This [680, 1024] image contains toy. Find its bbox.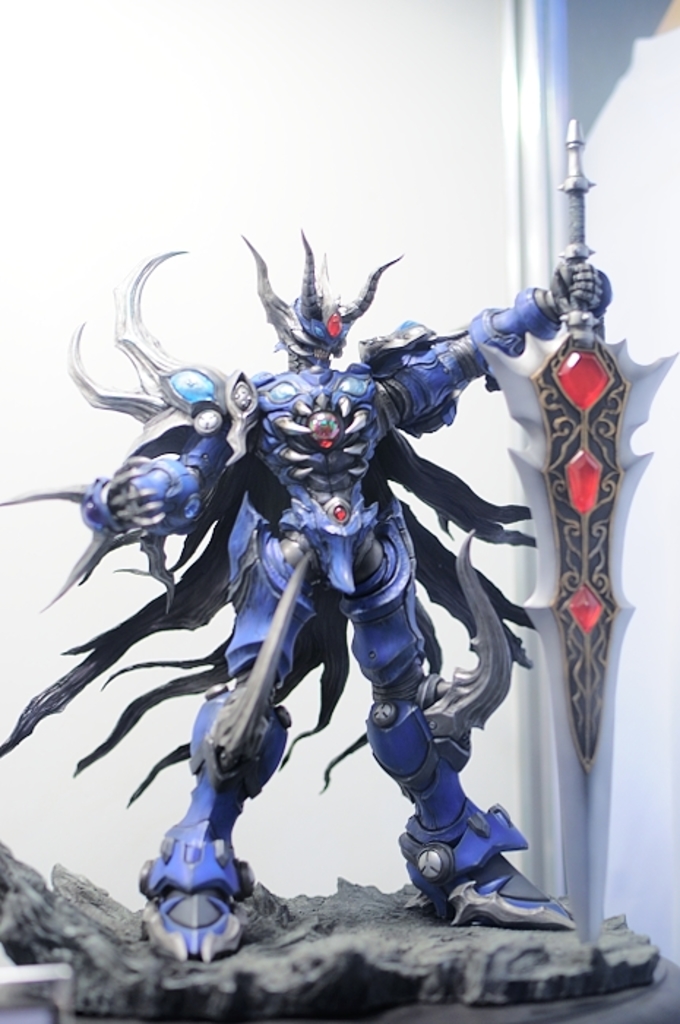
bbox(38, 250, 611, 894).
